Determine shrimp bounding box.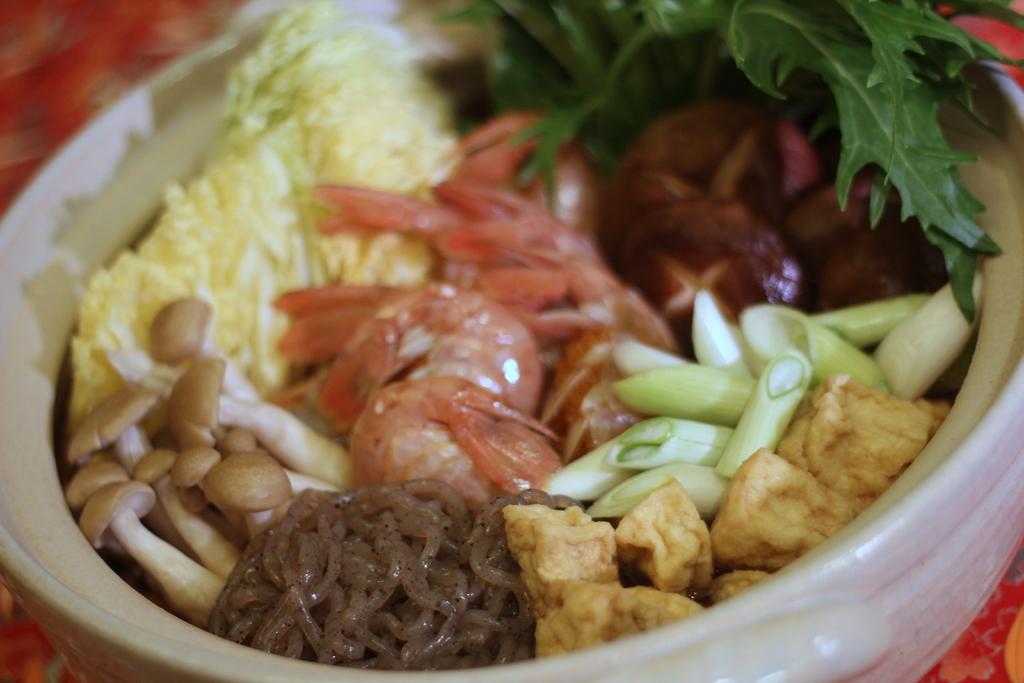
Determined: 449 110 591 238.
